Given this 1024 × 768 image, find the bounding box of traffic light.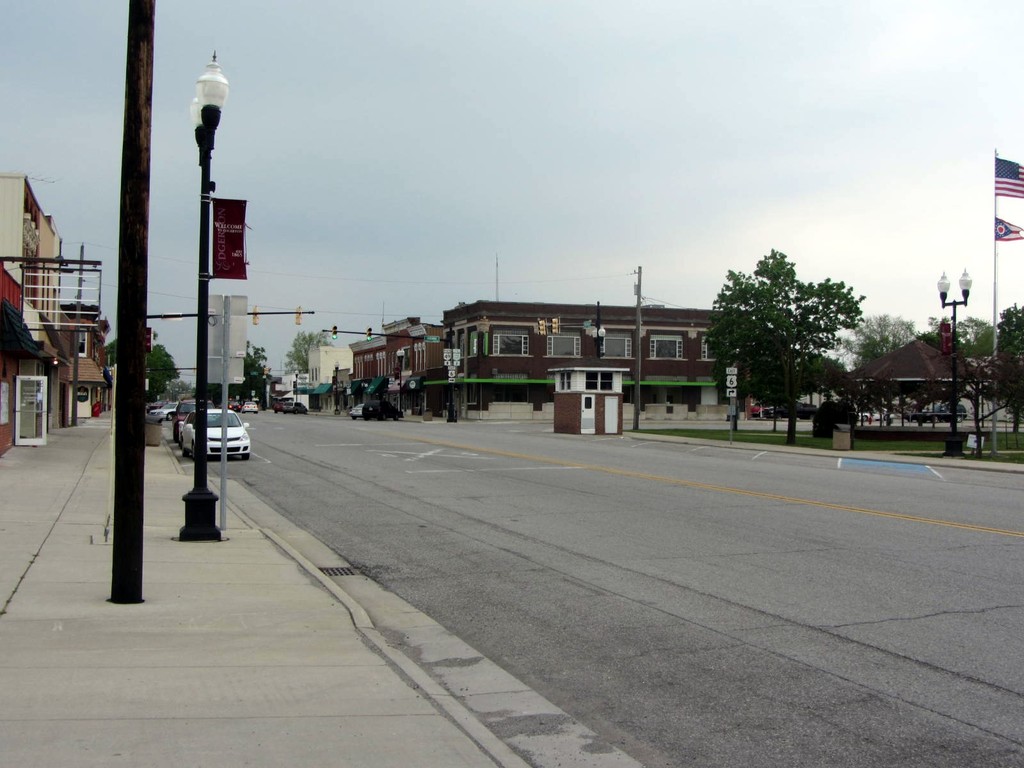
region(538, 319, 546, 336).
